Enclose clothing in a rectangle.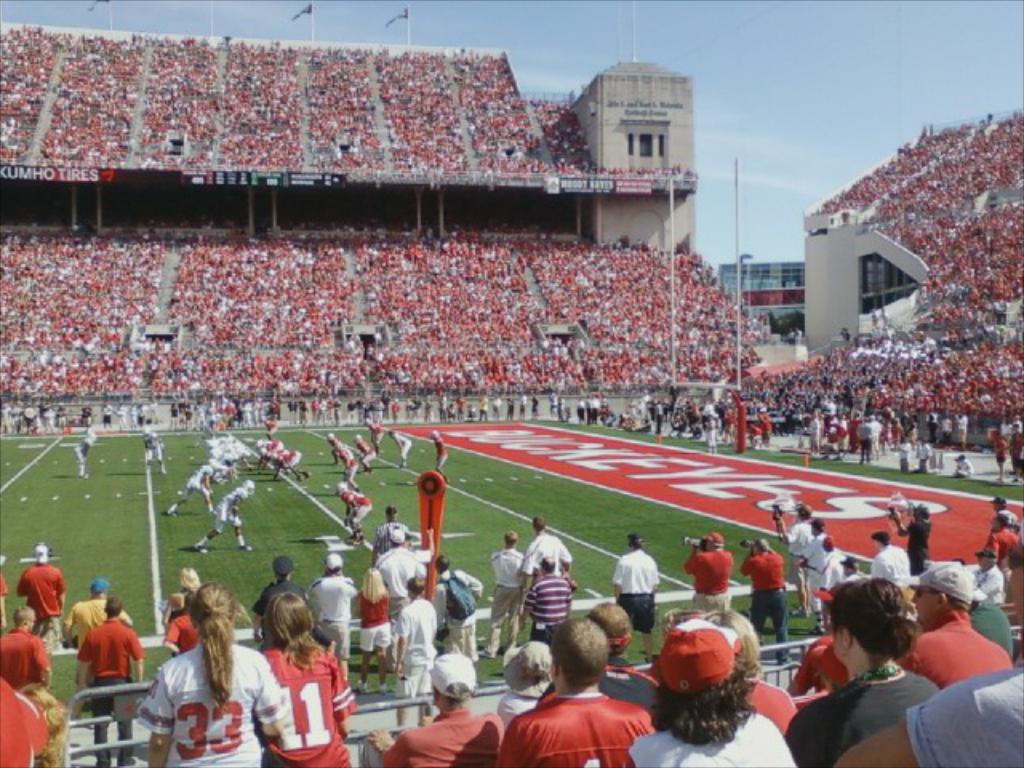
select_region(354, 566, 405, 696).
